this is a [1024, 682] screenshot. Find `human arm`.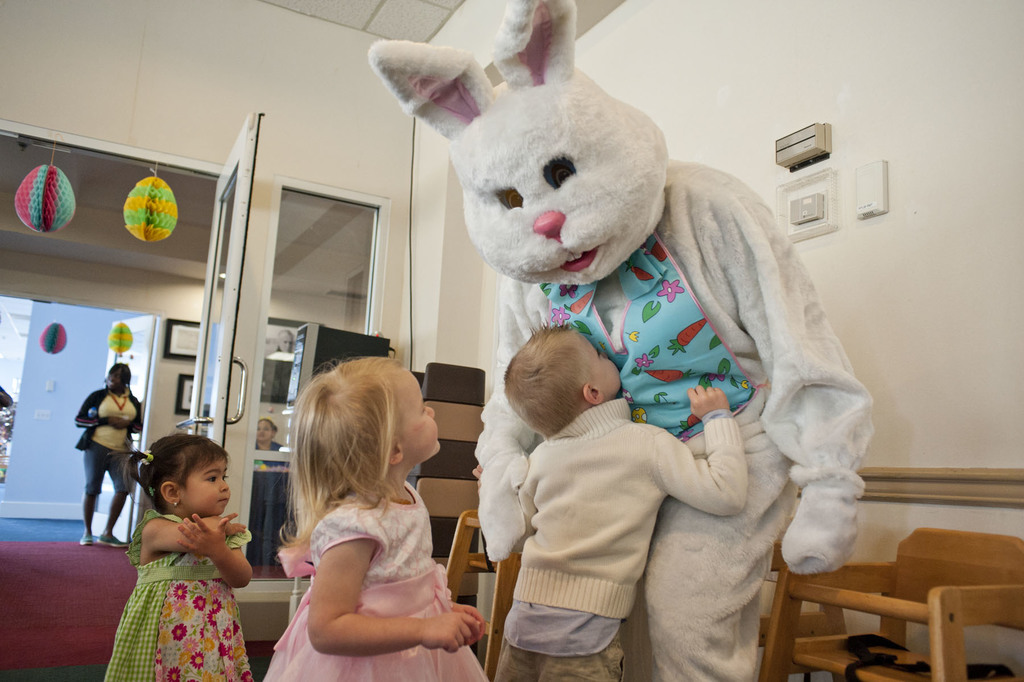
Bounding box: BBox(285, 504, 457, 658).
